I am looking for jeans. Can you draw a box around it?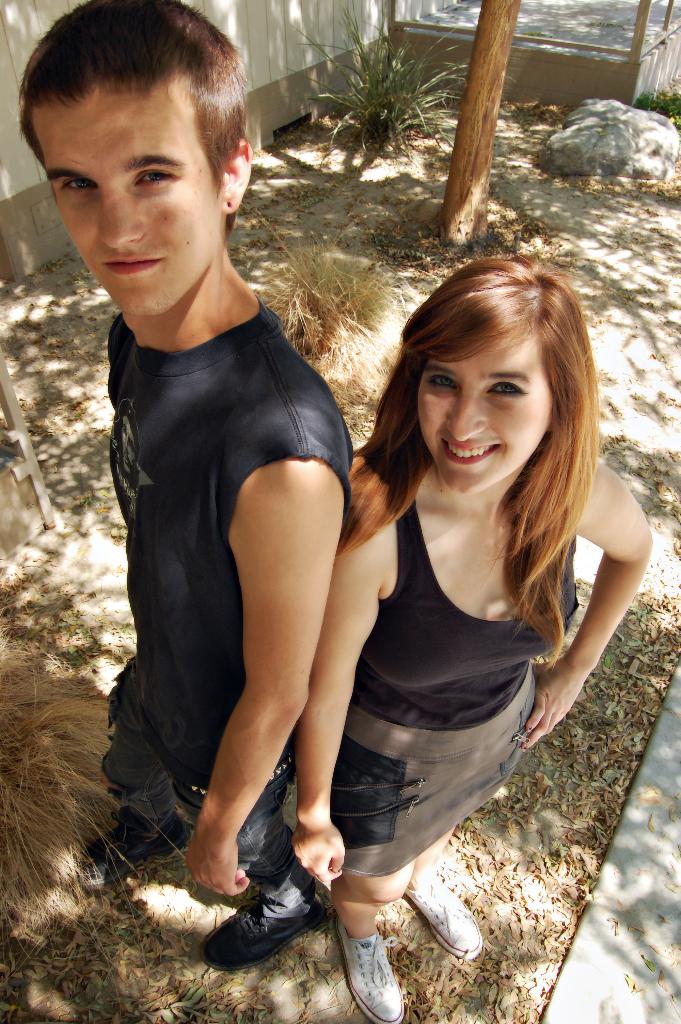
Sure, the bounding box is rect(204, 737, 505, 970).
